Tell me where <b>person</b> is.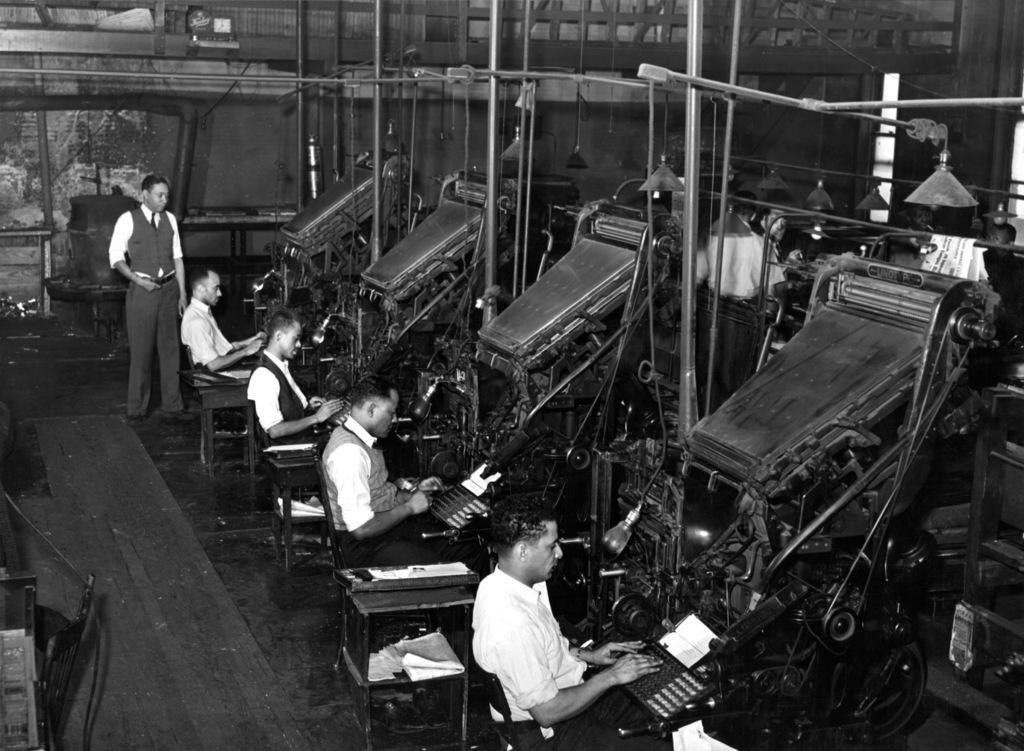
<b>person</b> is at rect(470, 492, 668, 750).
